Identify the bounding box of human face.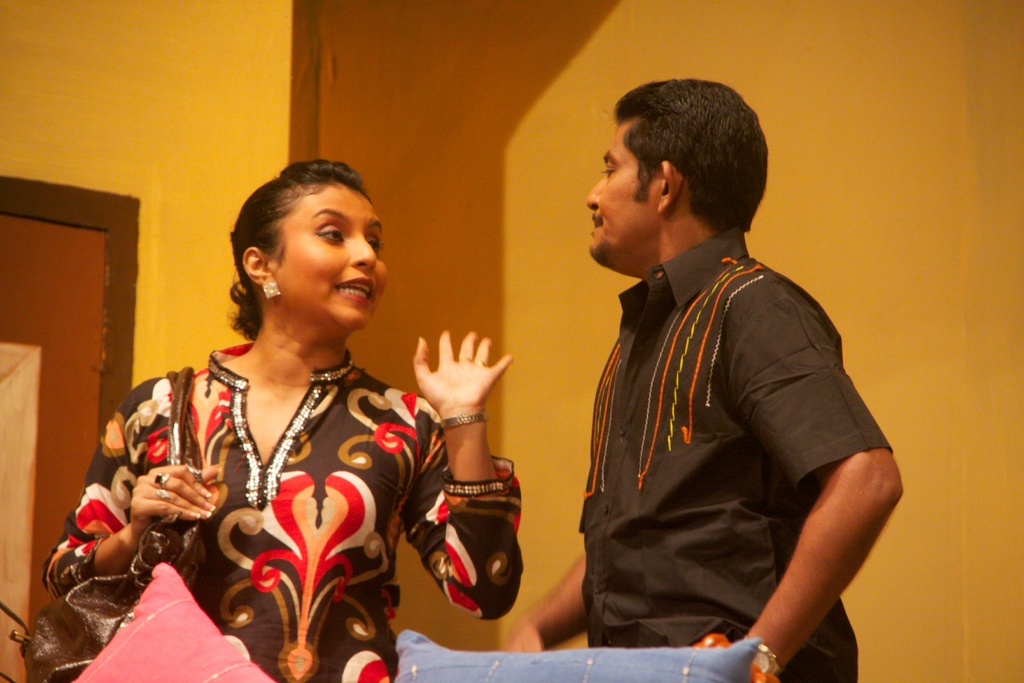
x1=585, y1=110, x2=657, y2=269.
